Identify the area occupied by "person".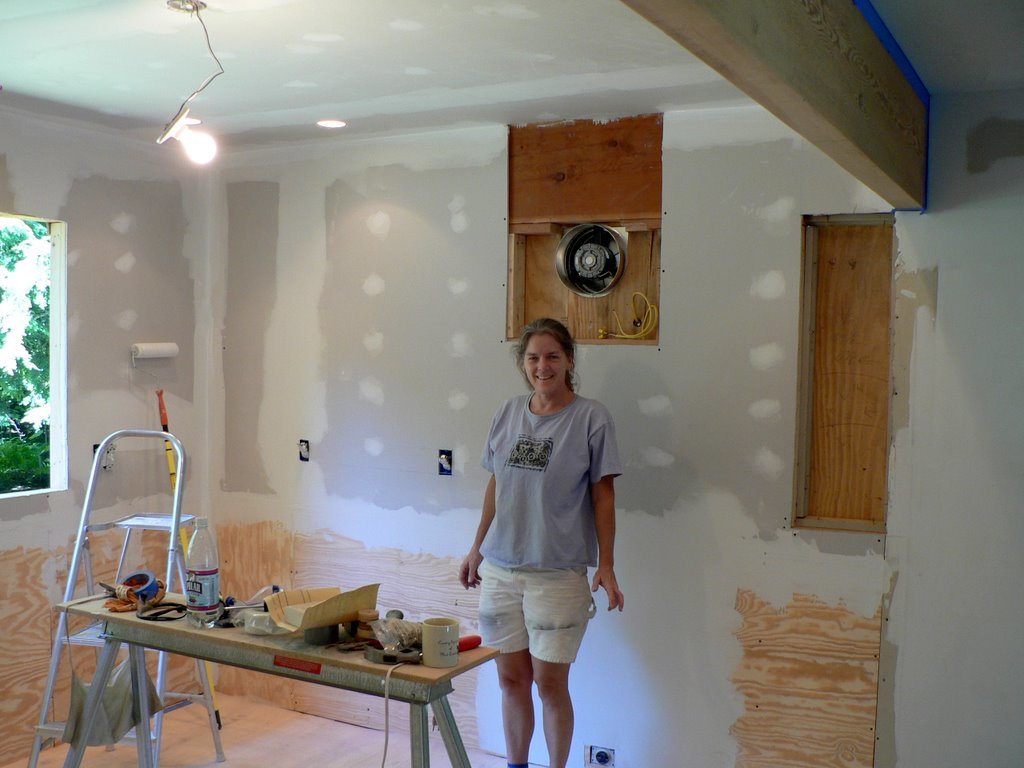
Area: x1=456 y1=293 x2=629 y2=767.
